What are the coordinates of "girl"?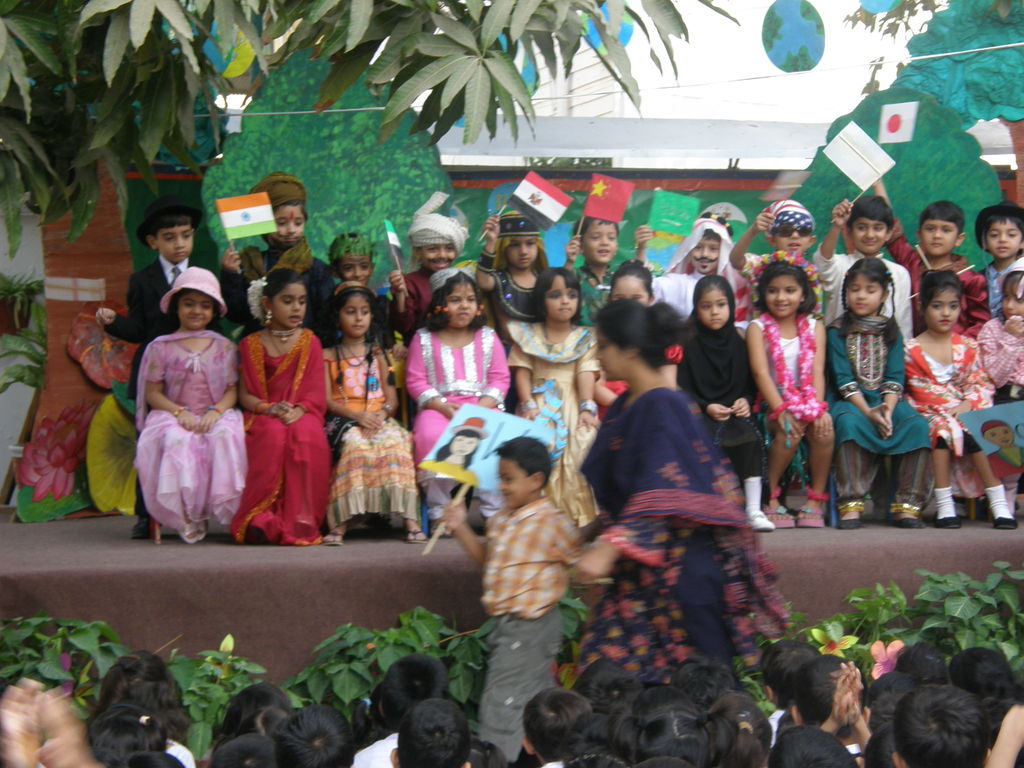
(x1=668, y1=277, x2=774, y2=534).
